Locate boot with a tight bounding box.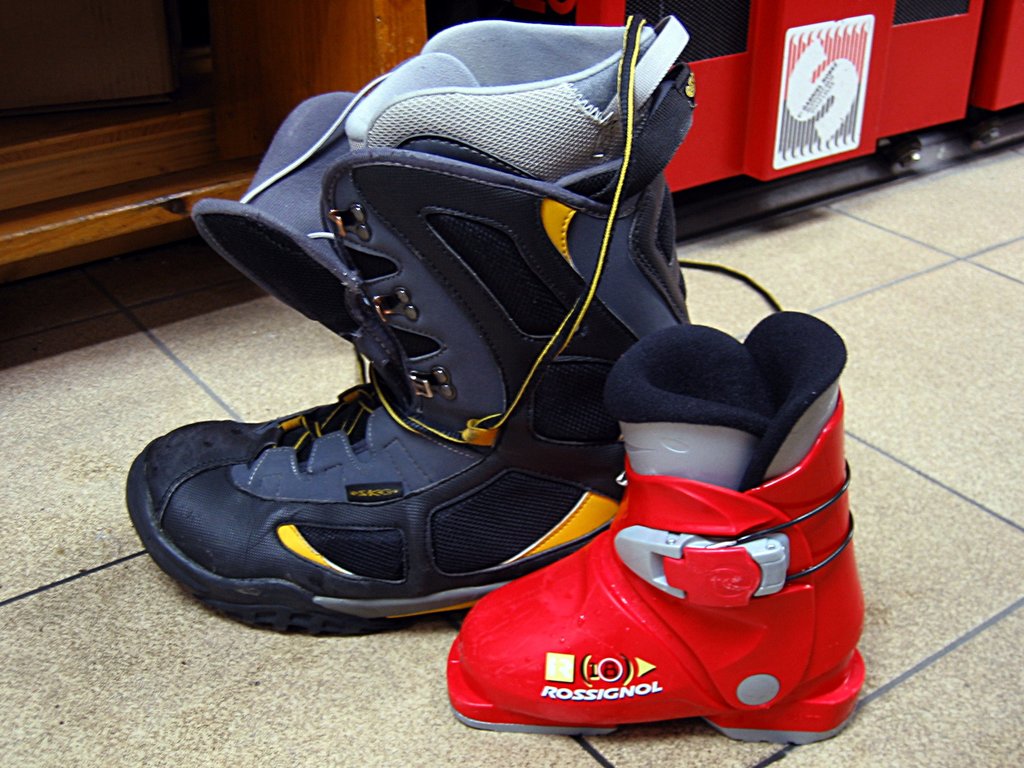
[x1=440, y1=308, x2=865, y2=746].
